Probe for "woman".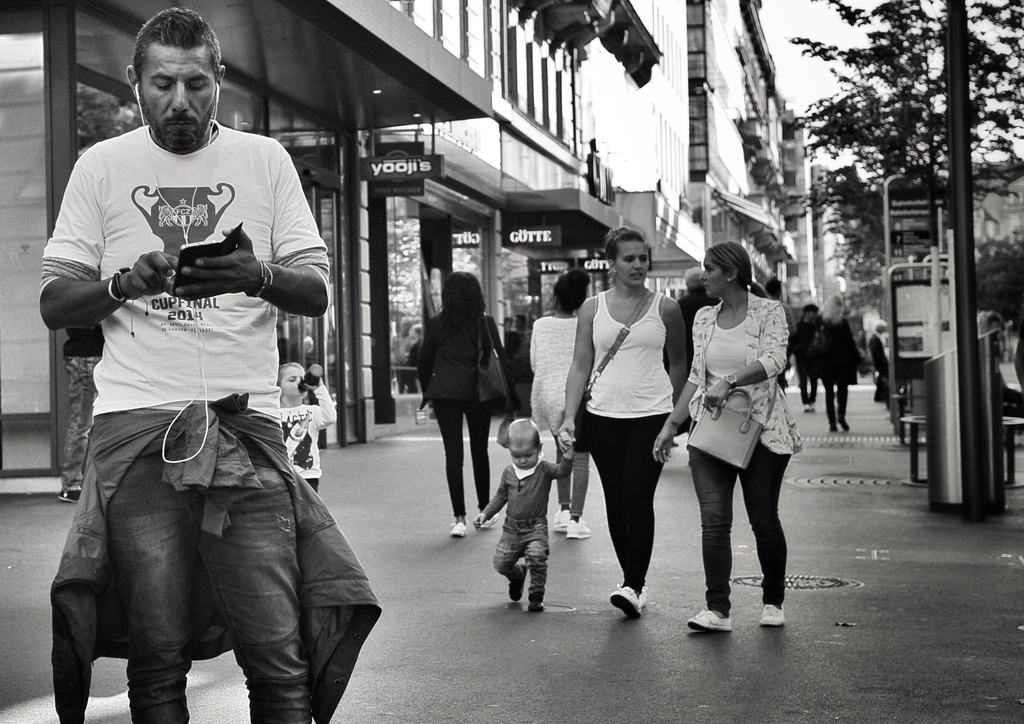
Probe result: (679, 242, 806, 616).
